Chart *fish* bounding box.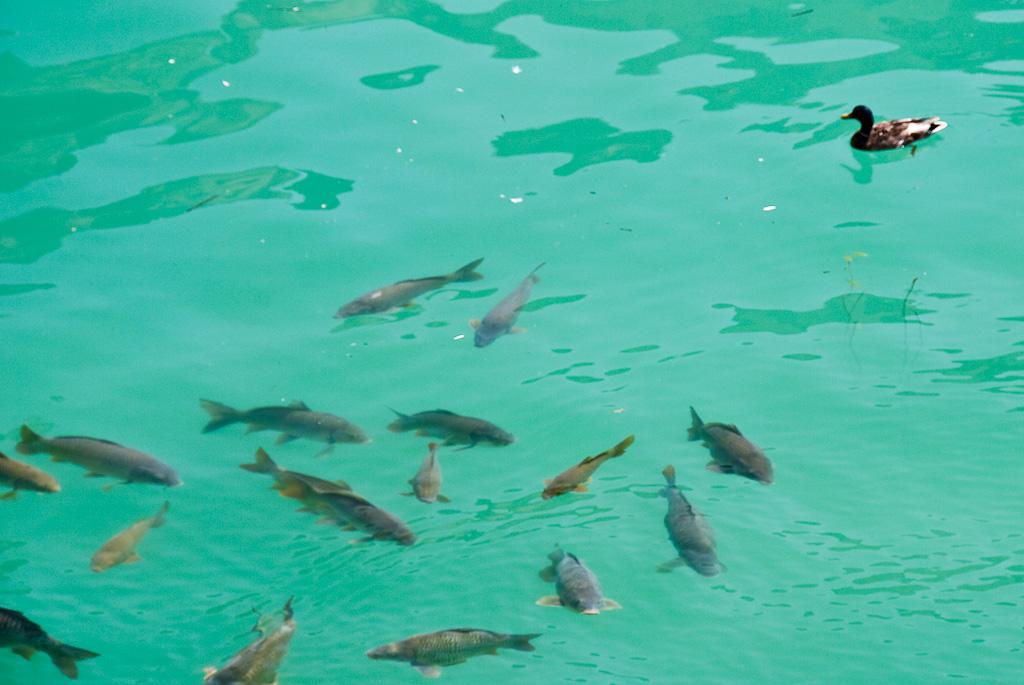
Charted: {"x1": 236, "y1": 457, "x2": 423, "y2": 547}.
